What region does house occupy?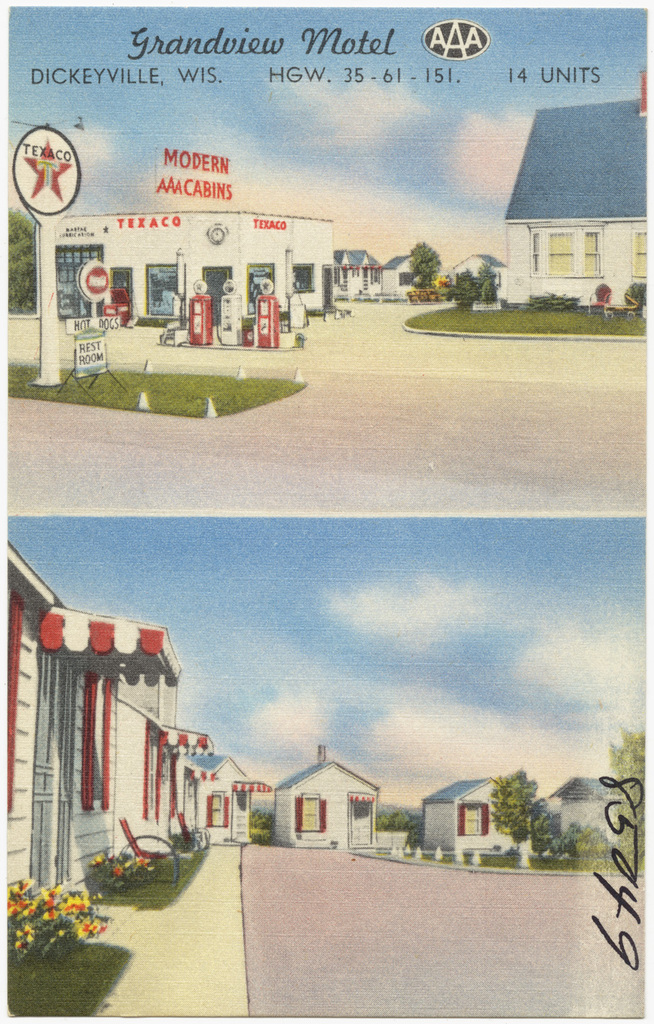
x1=276, y1=746, x2=391, y2=855.
